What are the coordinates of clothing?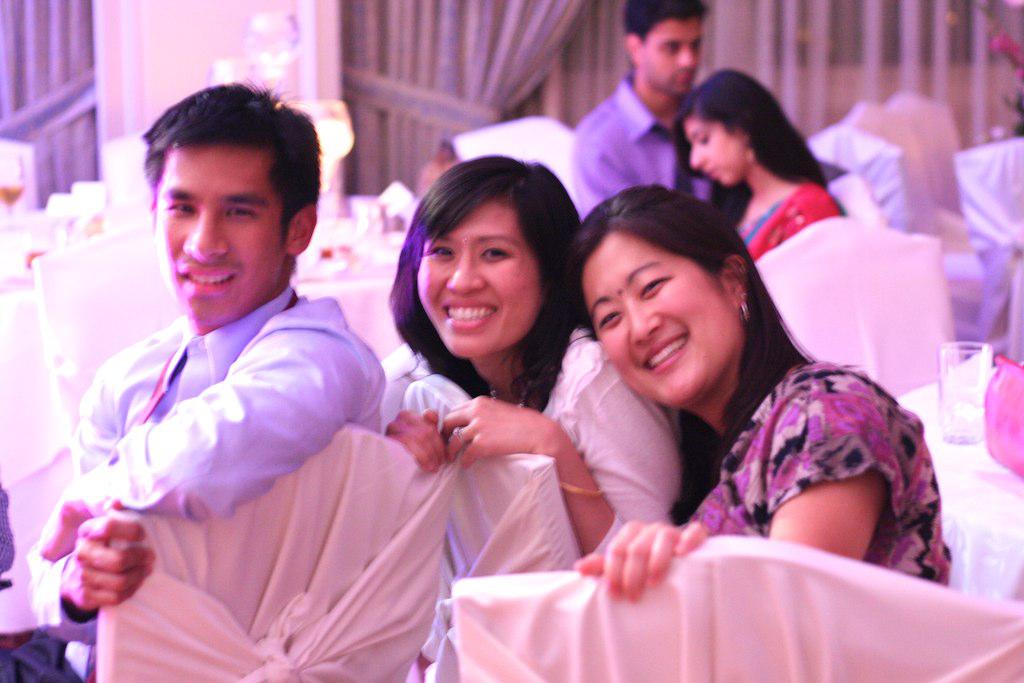
[747, 183, 841, 266].
